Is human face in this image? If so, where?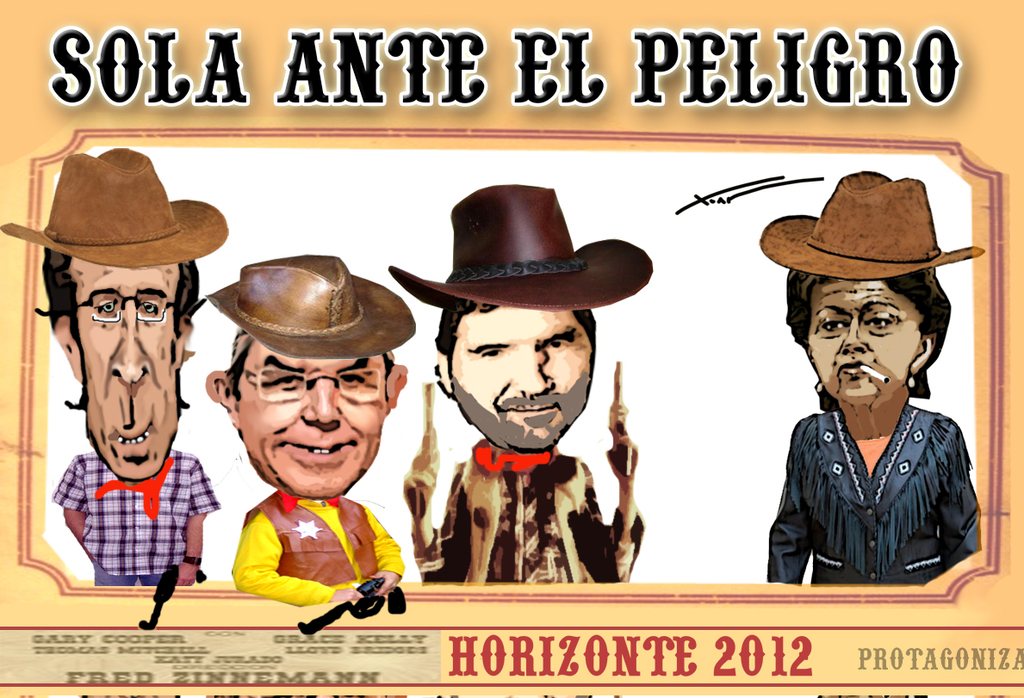
Yes, at region(65, 265, 181, 481).
